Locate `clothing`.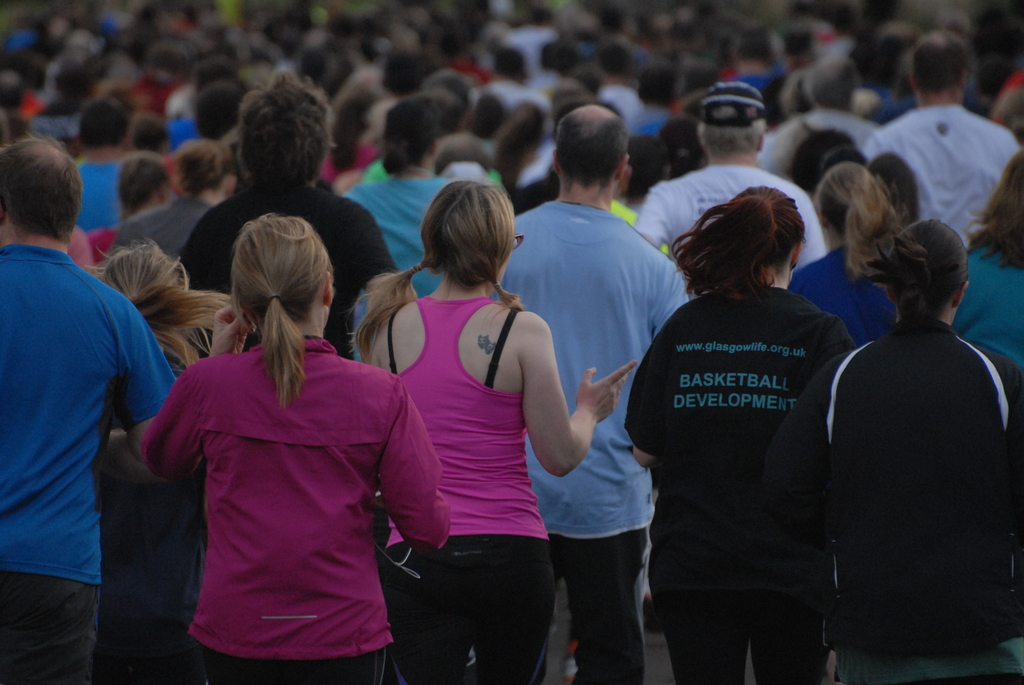
Bounding box: (left=0, top=232, right=192, bottom=684).
